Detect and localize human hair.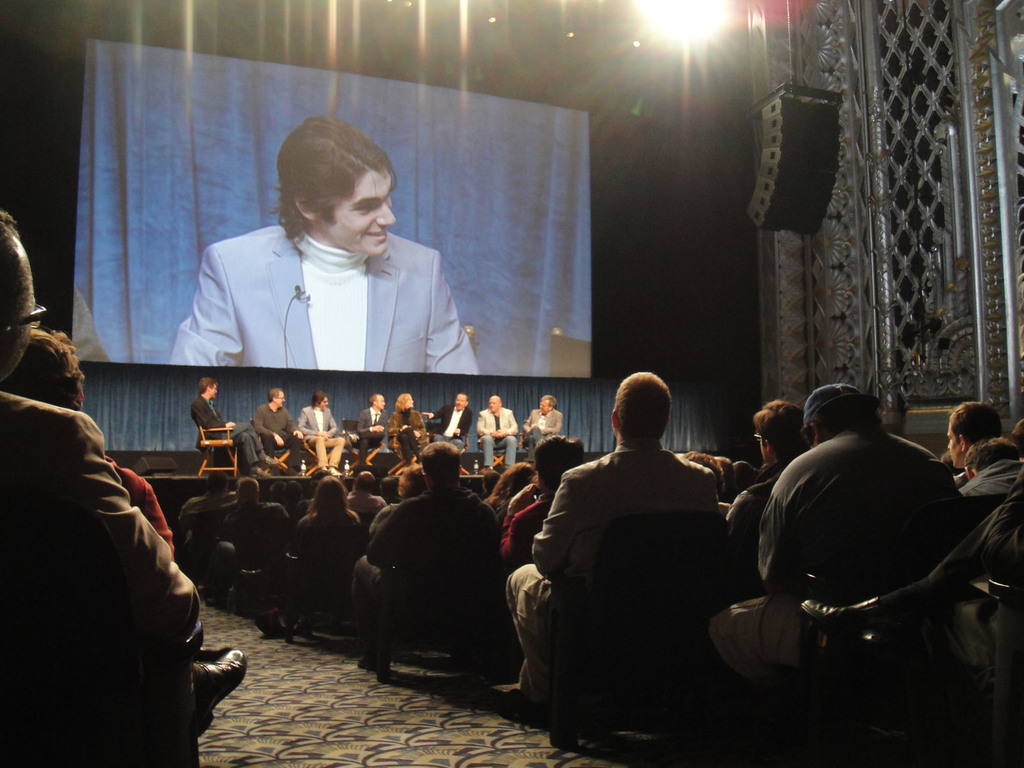
Localized at bbox=[235, 475, 262, 509].
